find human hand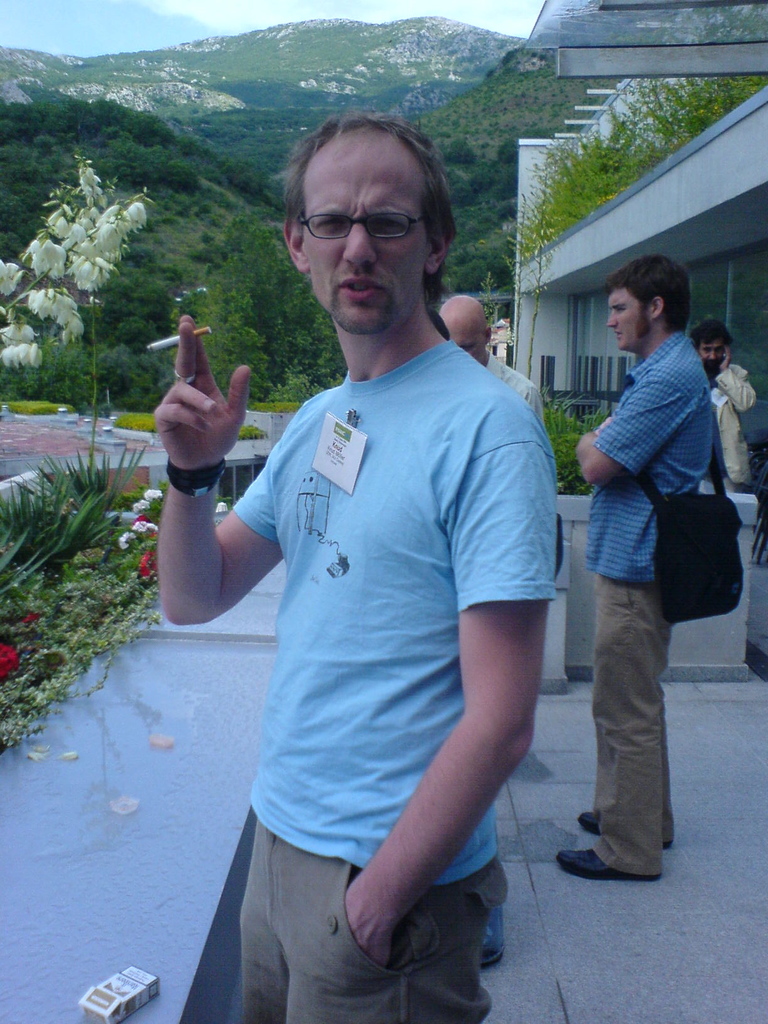
detection(143, 305, 264, 497)
